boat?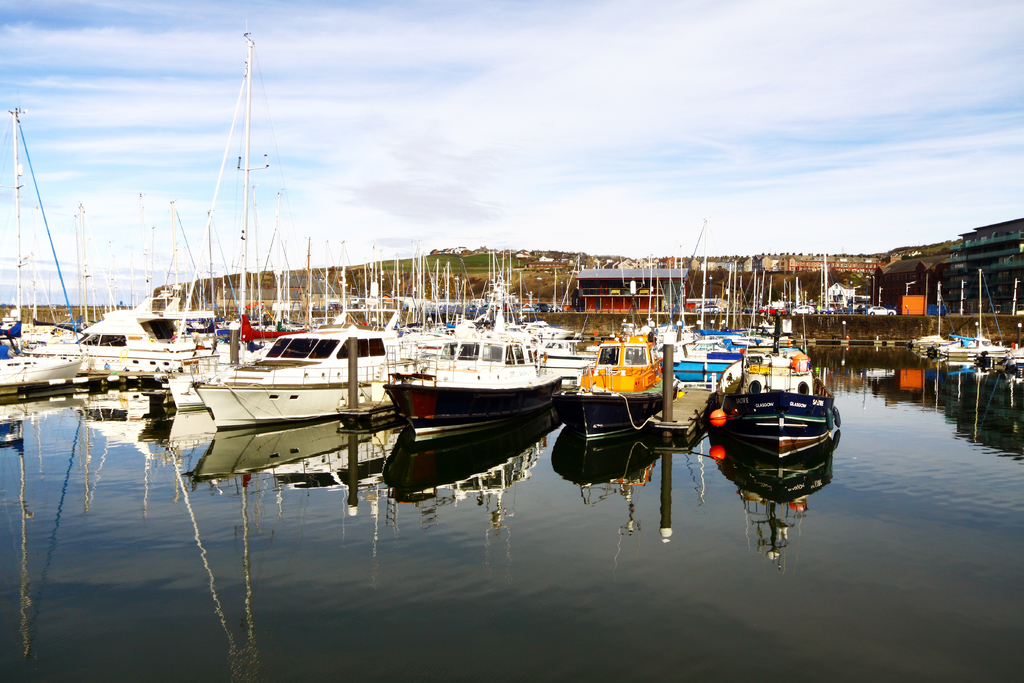
<box>935,274,1004,365</box>
